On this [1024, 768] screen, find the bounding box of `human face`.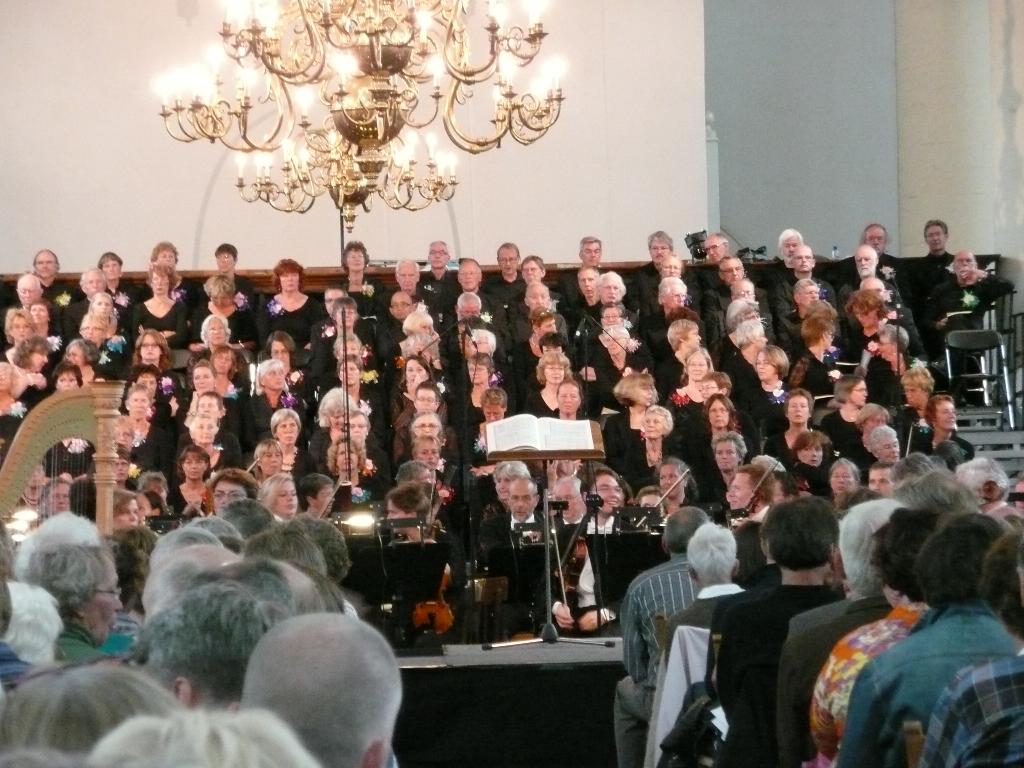
Bounding box: left=865, top=412, right=886, bottom=435.
